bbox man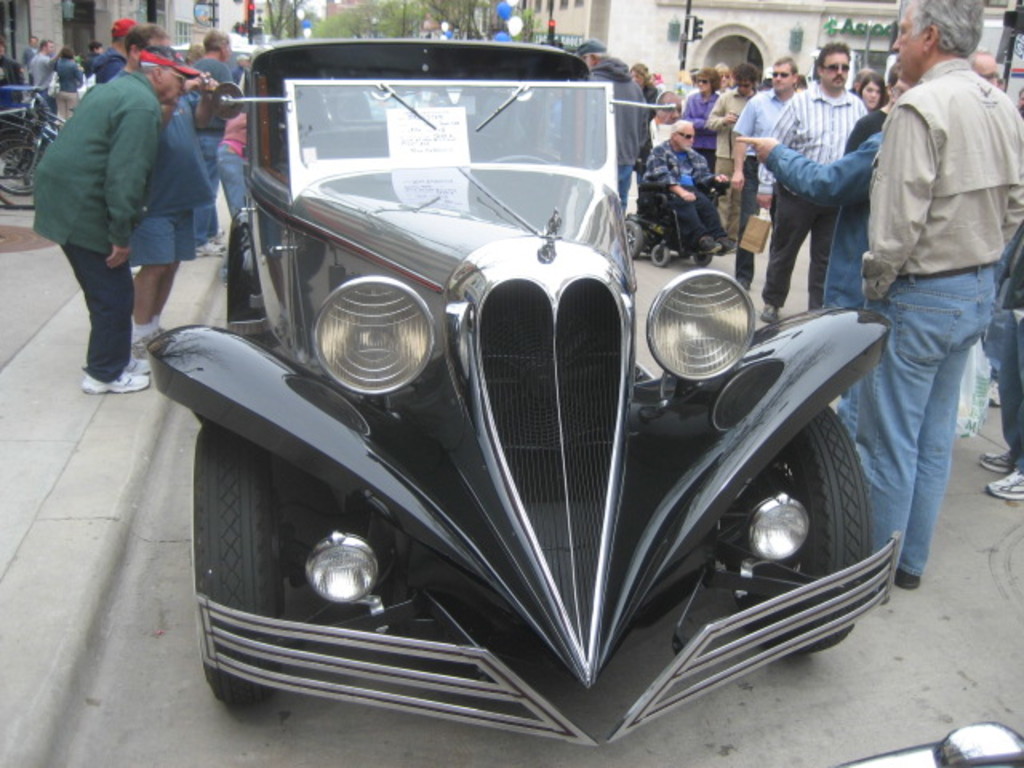
crop(832, 0, 1014, 646)
